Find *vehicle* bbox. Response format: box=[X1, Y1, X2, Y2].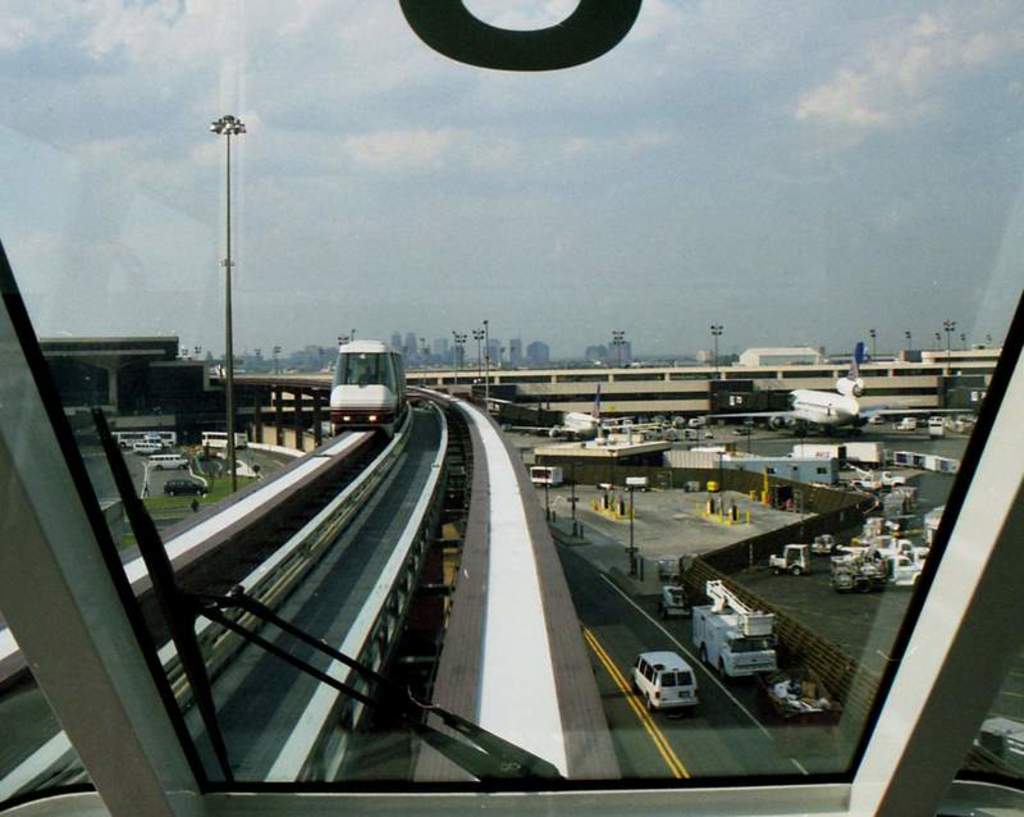
box=[128, 439, 161, 455].
